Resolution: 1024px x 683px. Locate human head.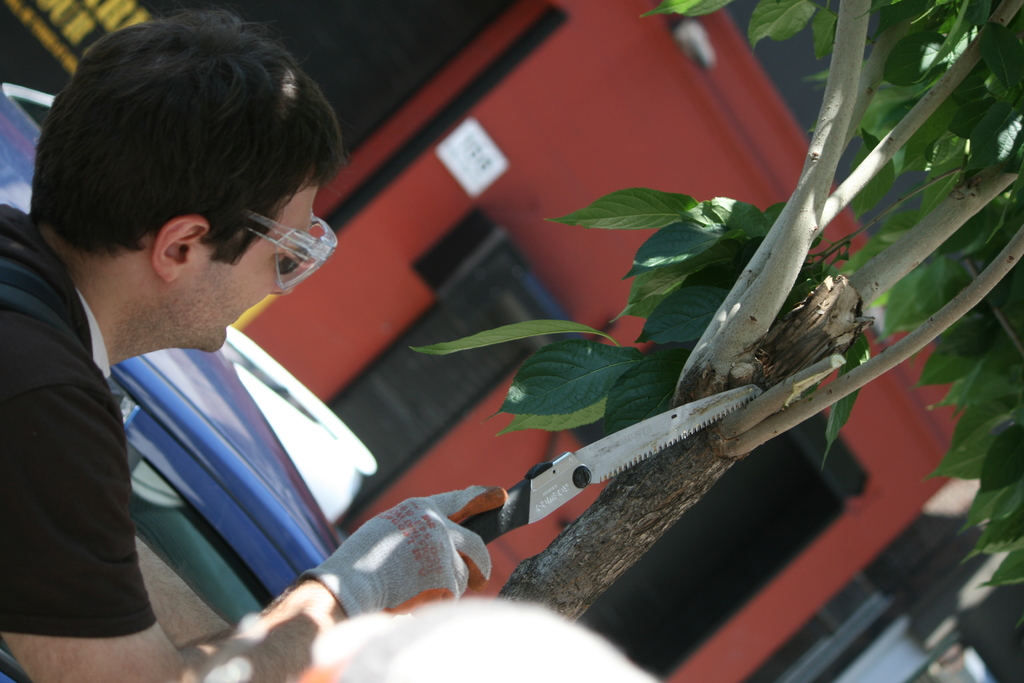
{"x1": 31, "y1": 8, "x2": 341, "y2": 376}.
